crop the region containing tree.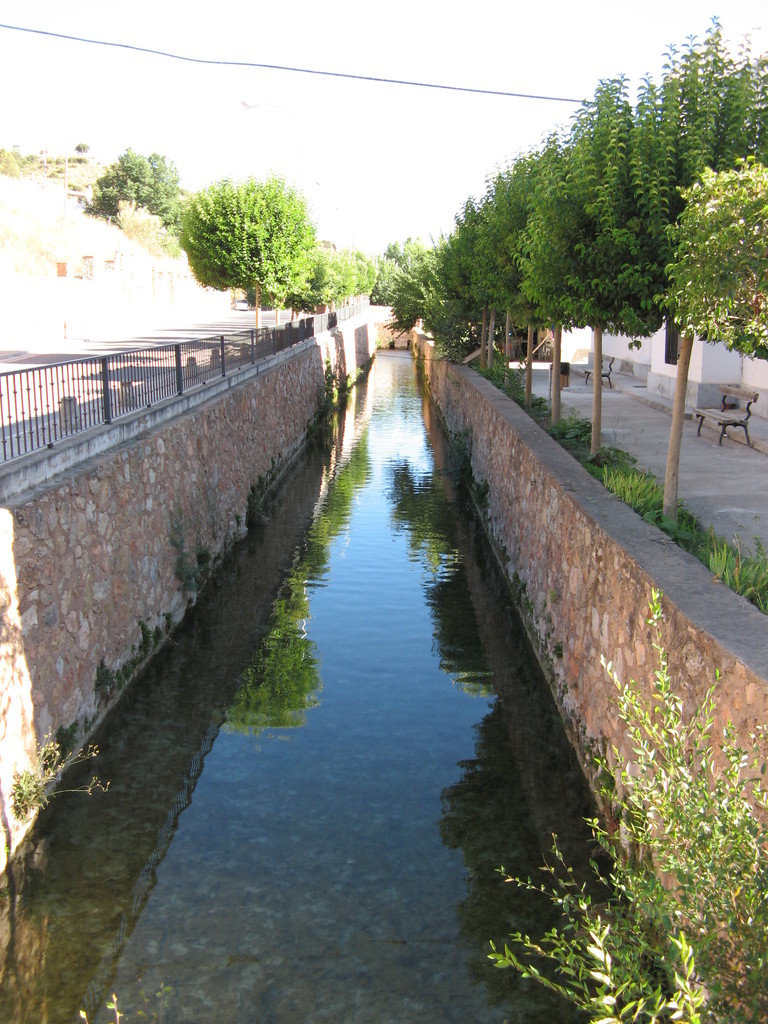
Crop region: (526, 74, 676, 448).
